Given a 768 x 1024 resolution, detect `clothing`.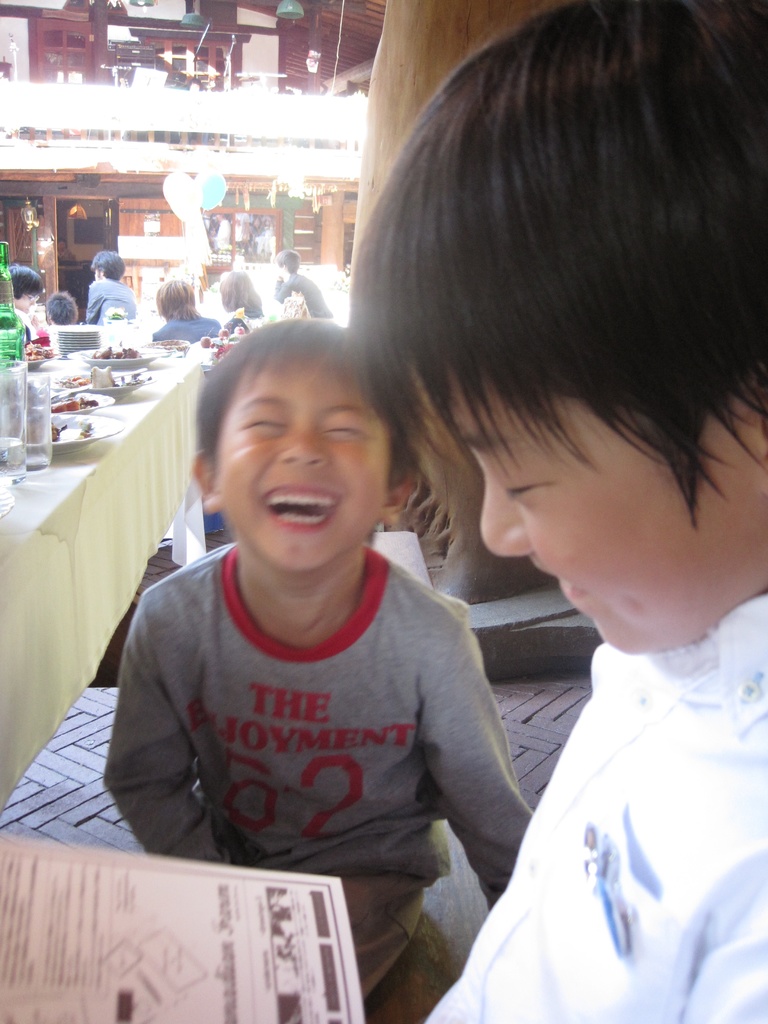
pyautogui.locateOnScreen(422, 594, 767, 1023).
